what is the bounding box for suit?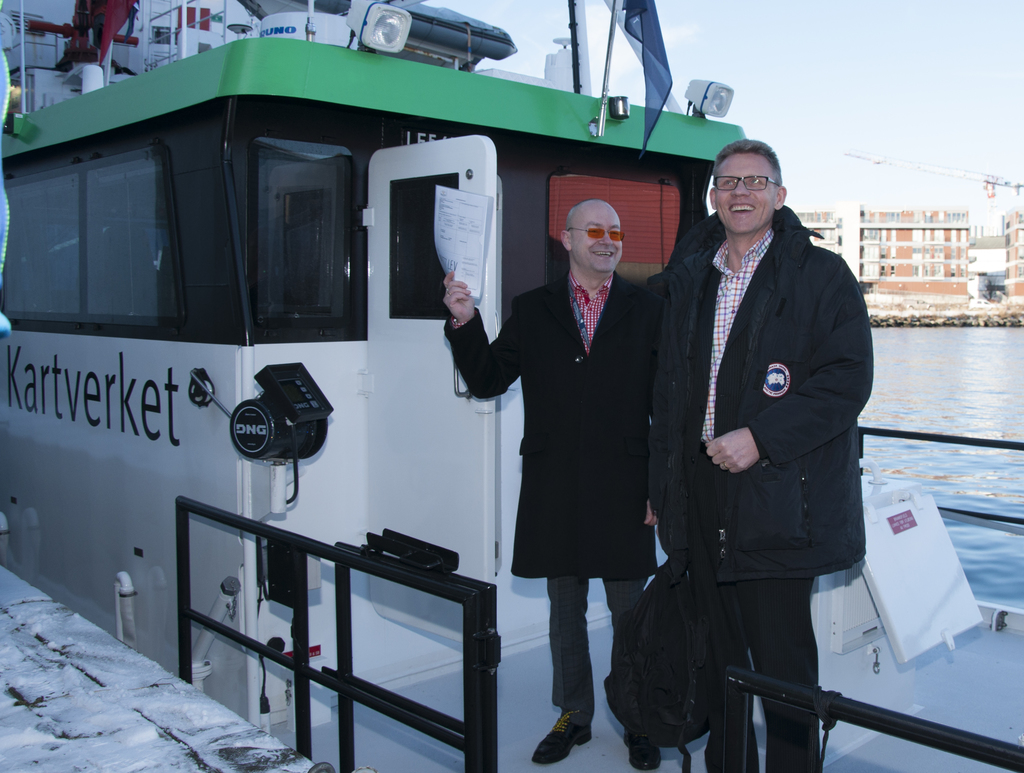
BBox(446, 267, 676, 713).
